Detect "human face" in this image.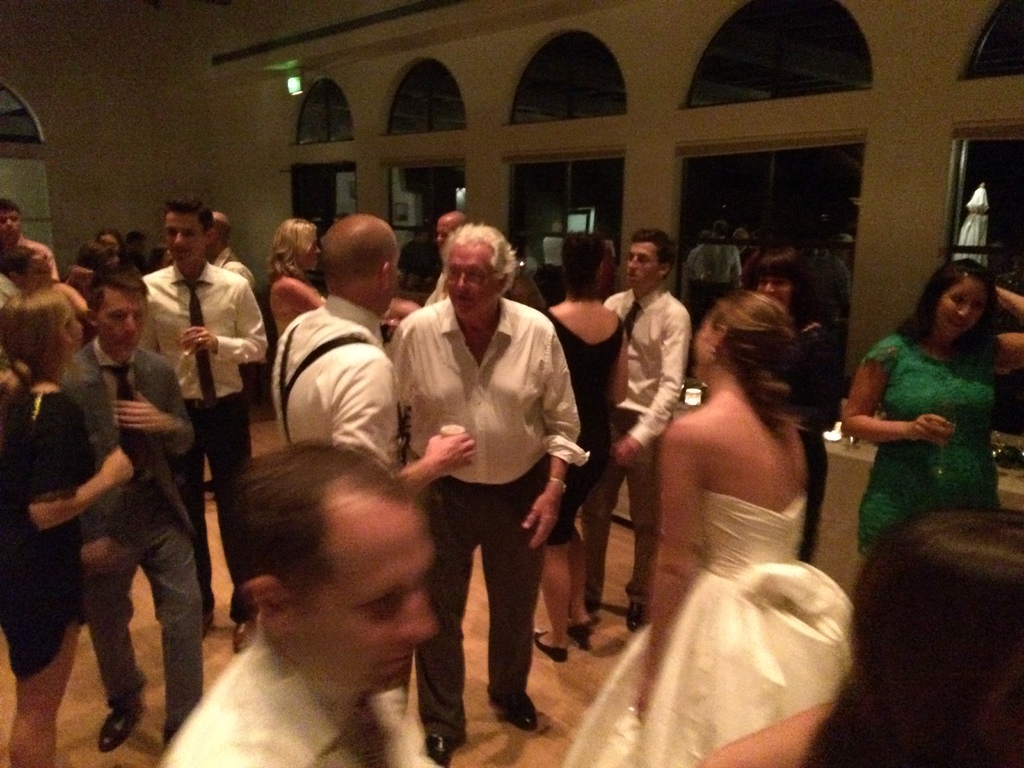
Detection: <bbox>0, 209, 22, 241</bbox>.
